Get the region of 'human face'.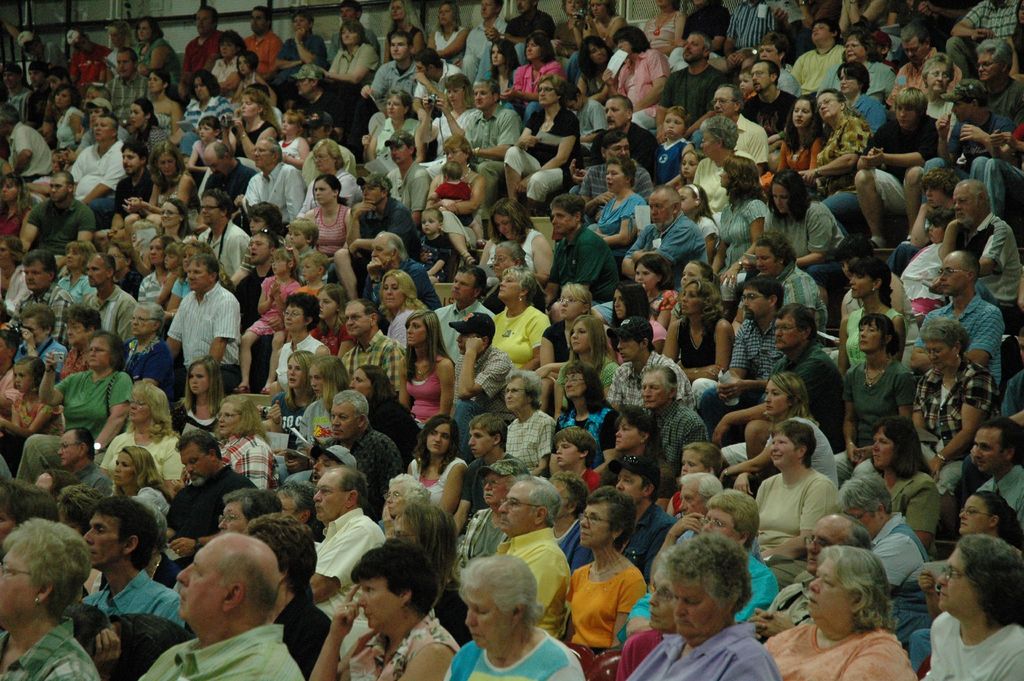
(416, 60, 431, 76).
